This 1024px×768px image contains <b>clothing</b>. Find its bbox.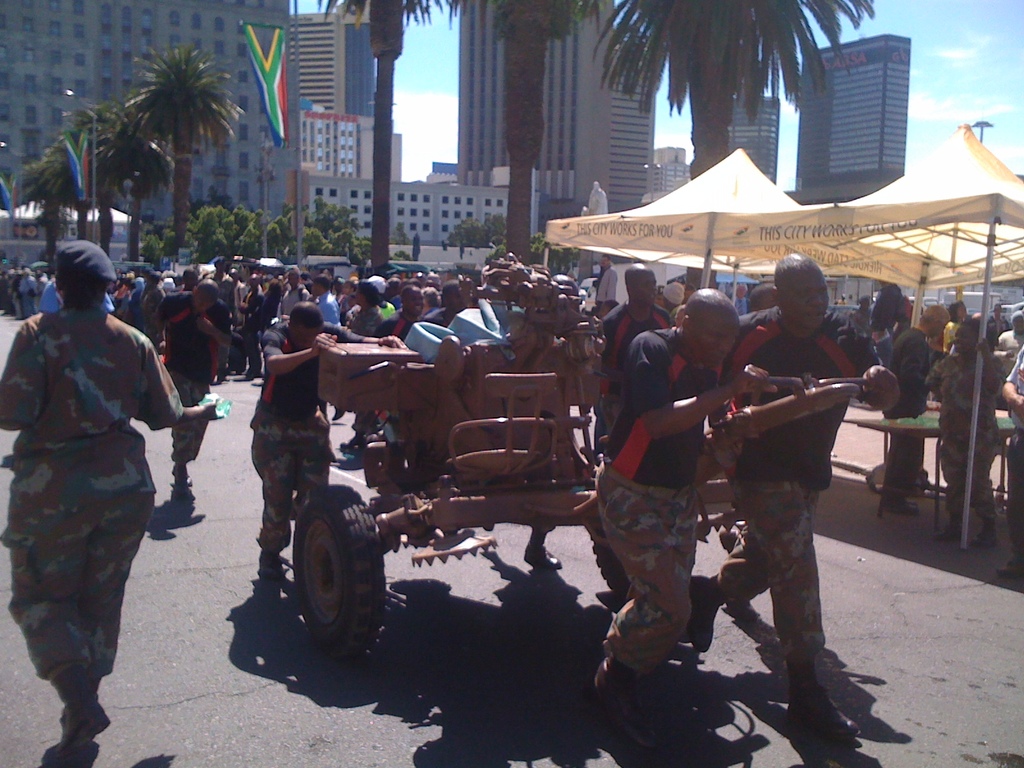
region(599, 298, 668, 406).
